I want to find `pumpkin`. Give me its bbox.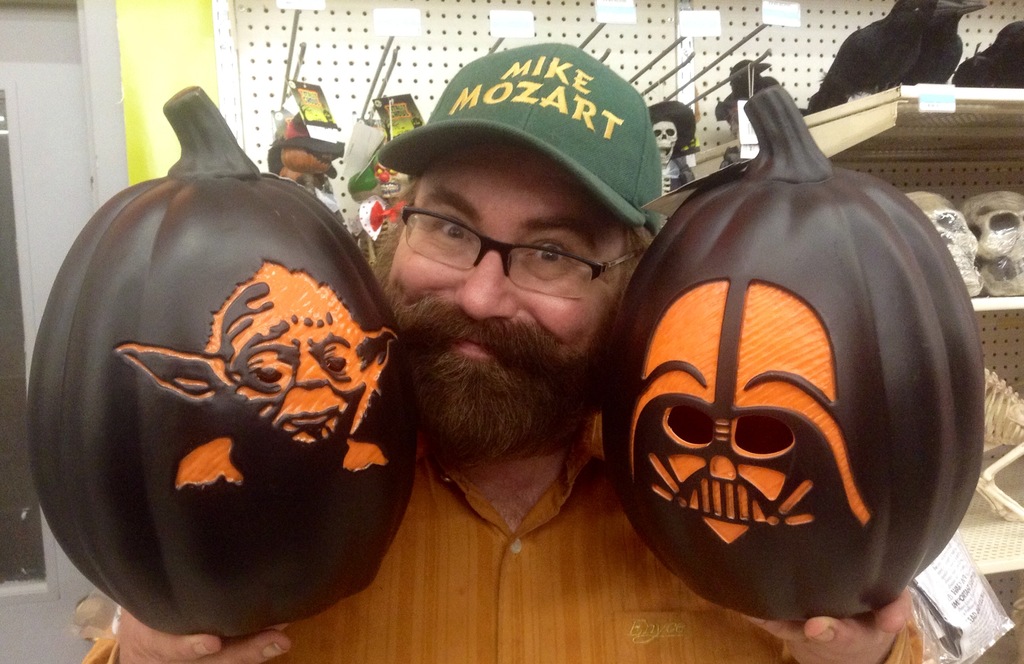
(x1=20, y1=79, x2=417, y2=633).
